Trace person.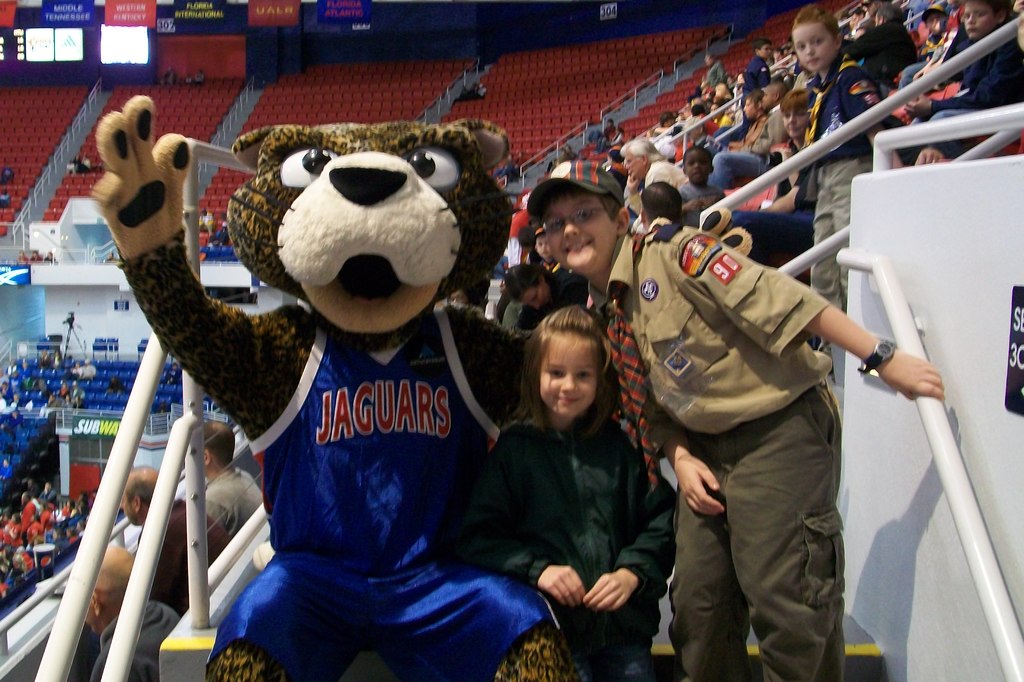
Traced to (left=80, top=541, right=182, bottom=681).
